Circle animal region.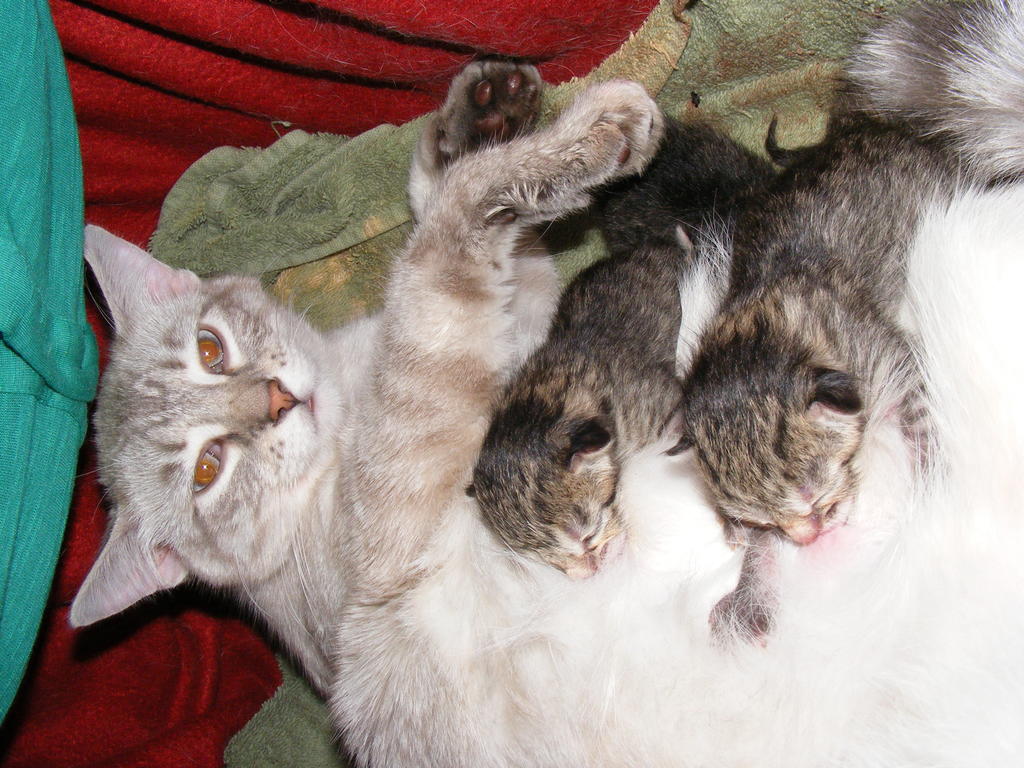
Region: crop(463, 113, 790, 579).
